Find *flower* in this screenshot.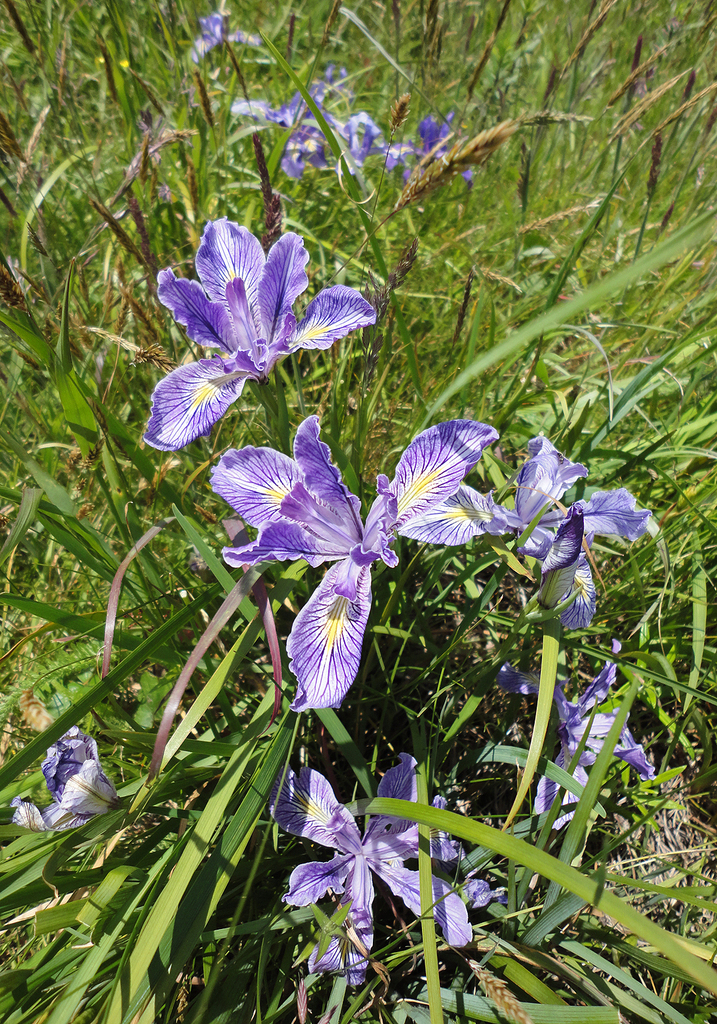
The bounding box for *flower* is [left=144, top=205, right=382, bottom=427].
